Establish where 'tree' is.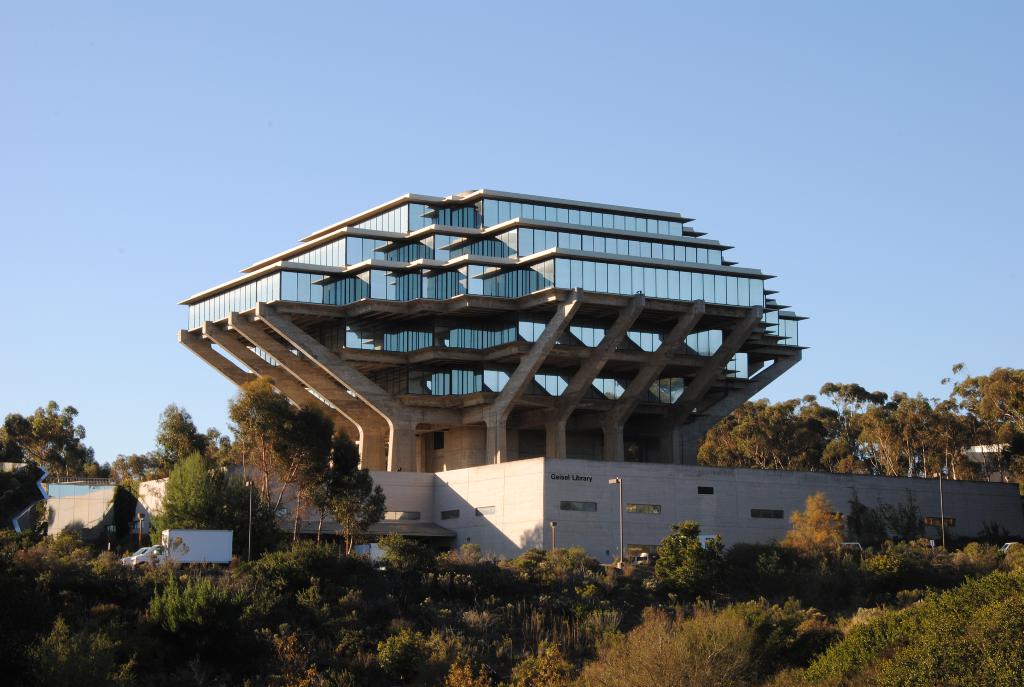
Established at [x1=845, y1=392, x2=977, y2=485].
